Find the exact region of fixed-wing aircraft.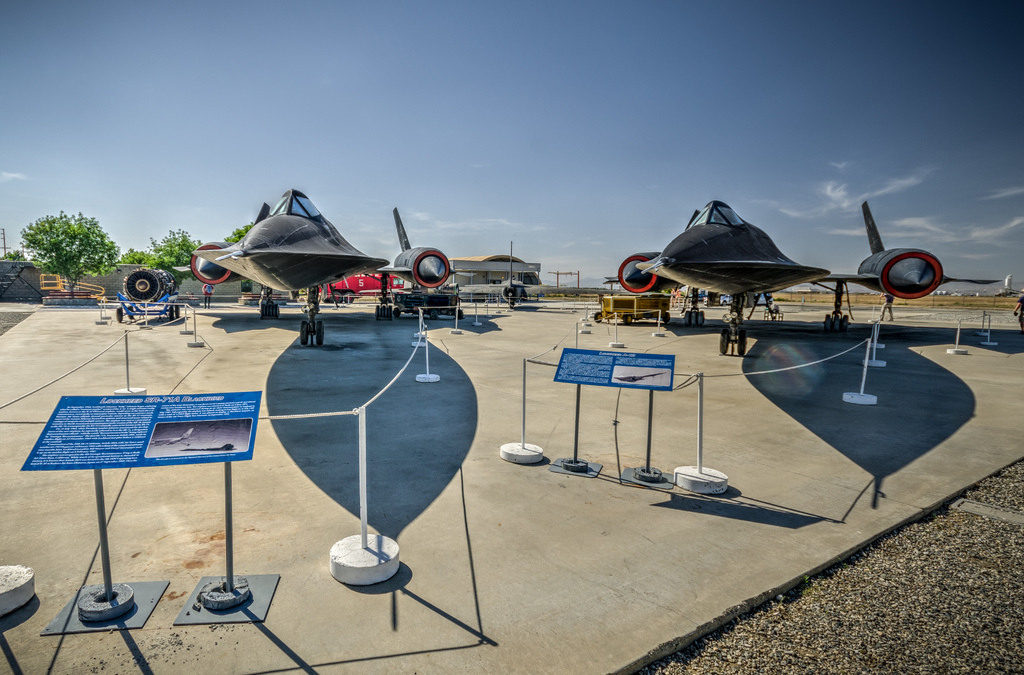
Exact region: bbox(145, 427, 198, 451).
